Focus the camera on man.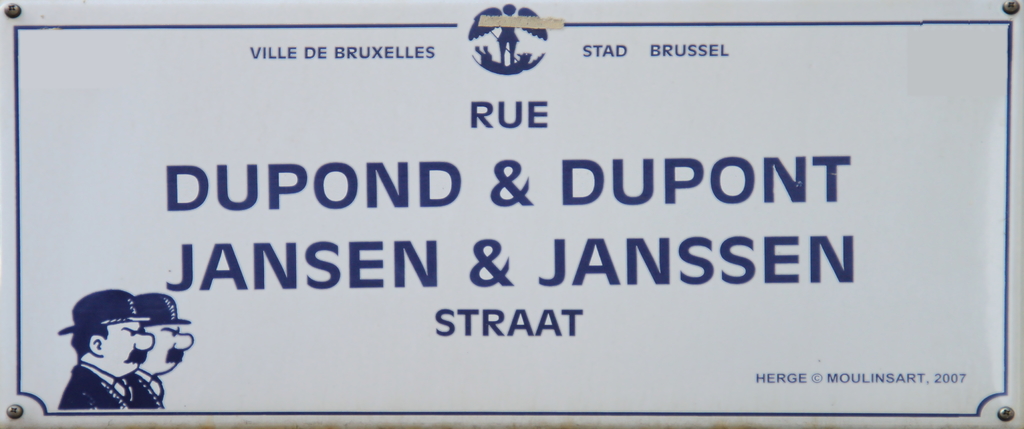
Focus region: l=124, t=292, r=192, b=409.
